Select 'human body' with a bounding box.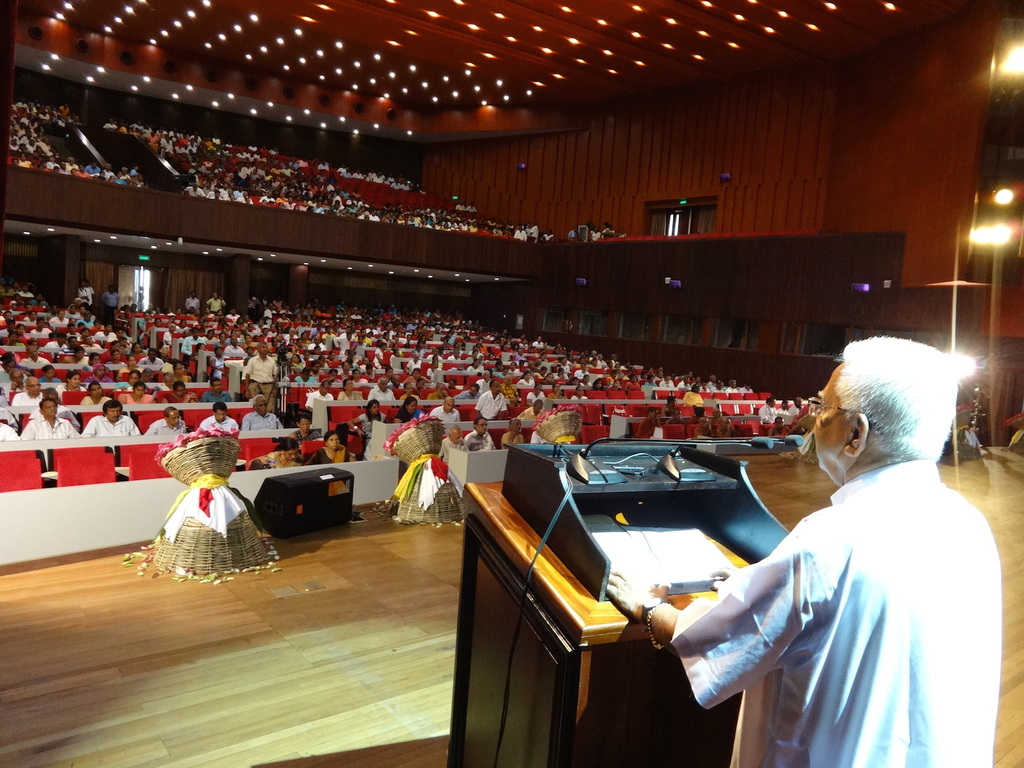
bbox=[435, 437, 476, 459].
